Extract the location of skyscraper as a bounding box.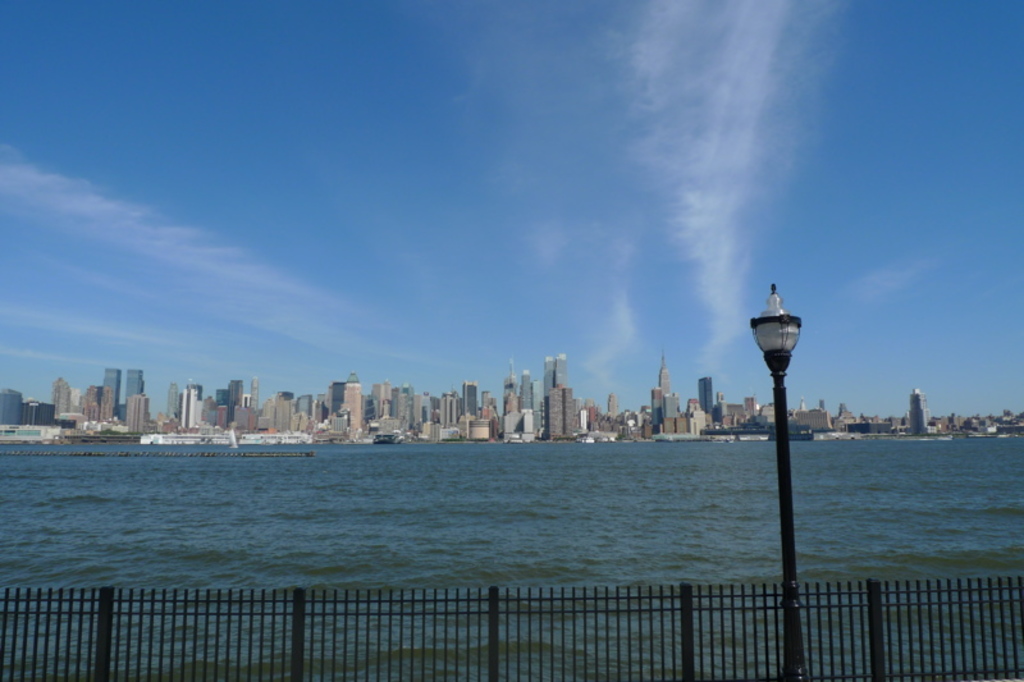
[left=422, top=394, right=452, bottom=422].
